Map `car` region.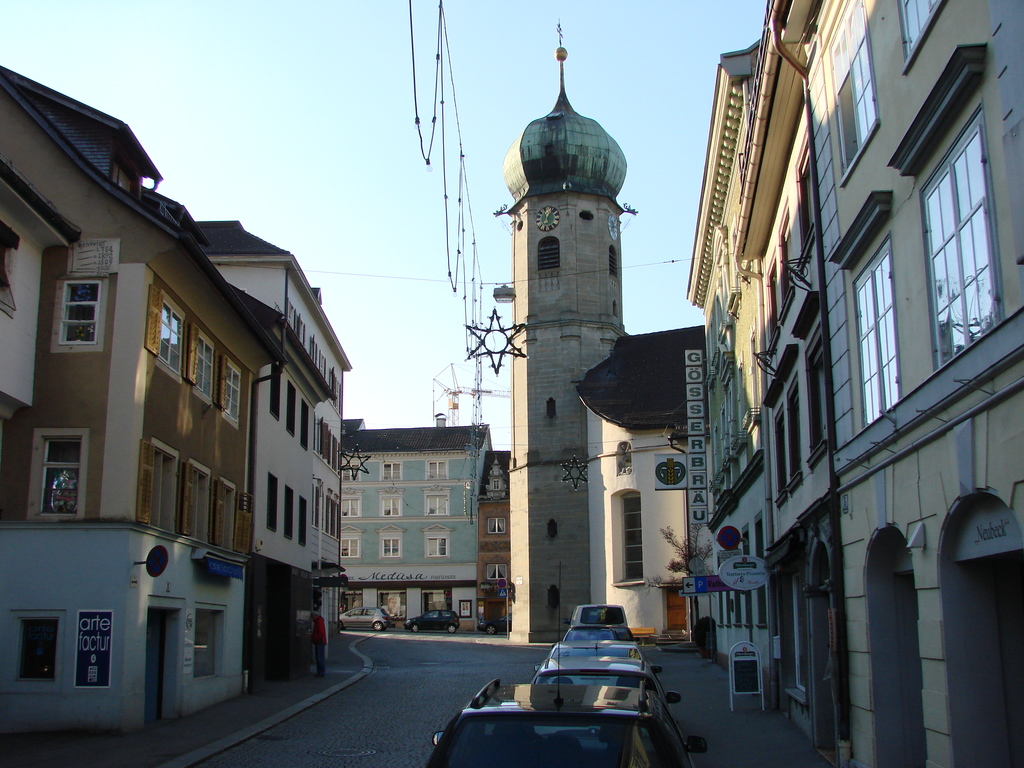
Mapped to {"left": 405, "top": 605, "right": 463, "bottom": 632}.
